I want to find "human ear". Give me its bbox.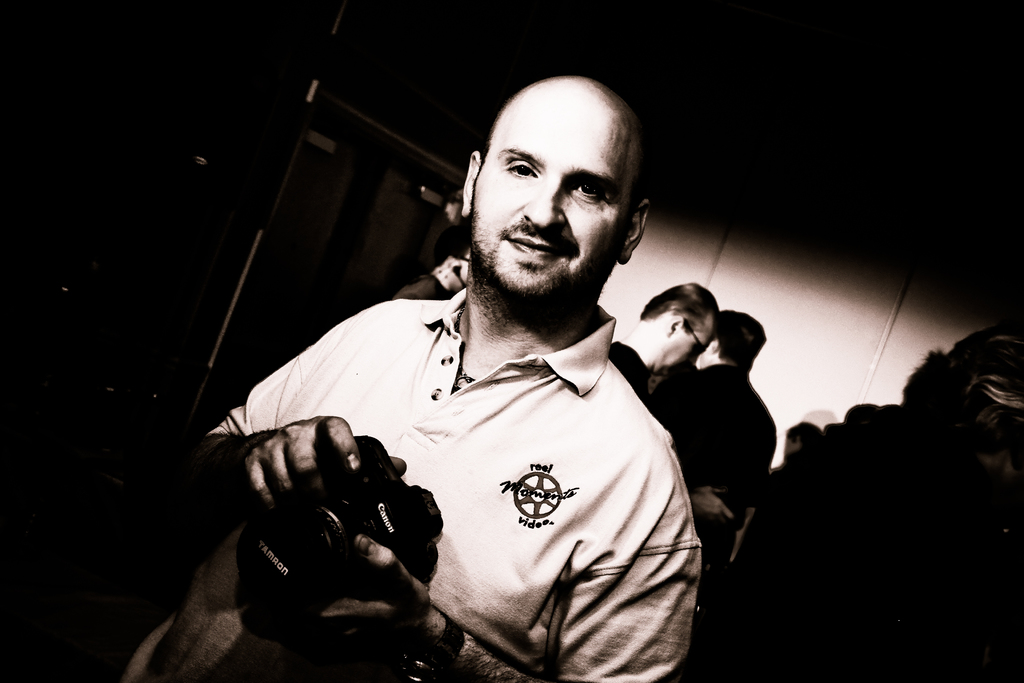
Rect(709, 339, 719, 355).
